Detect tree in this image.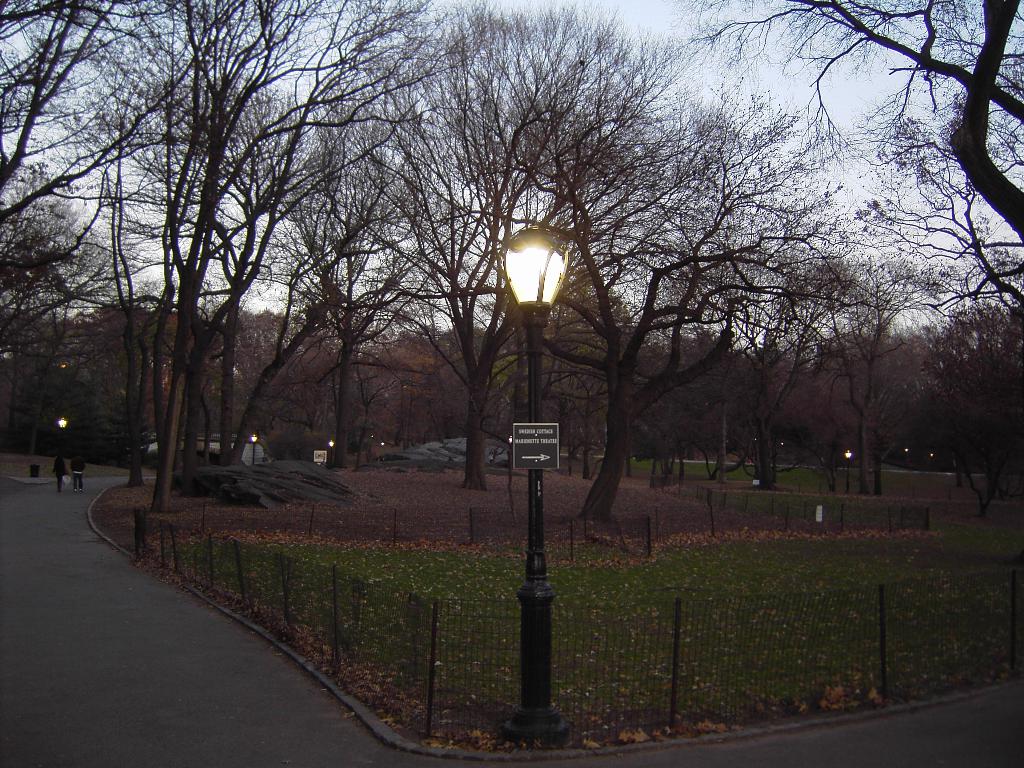
Detection: x1=246 y1=119 x2=435 y2=477.
